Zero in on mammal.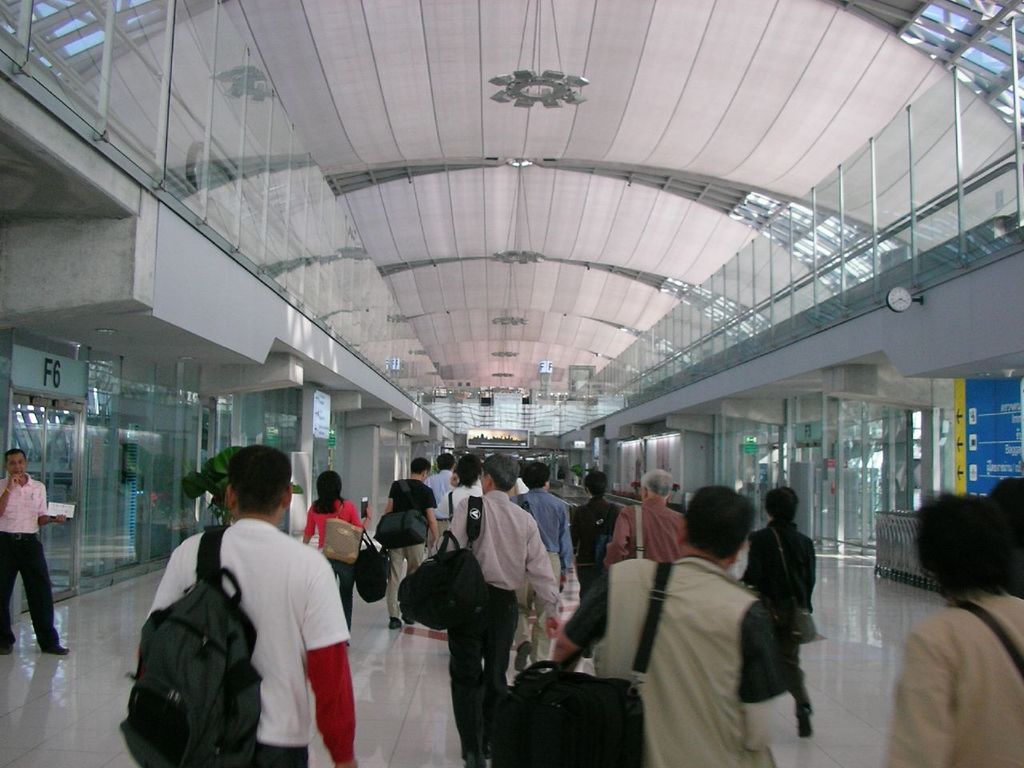
Zeroed in: <box>102,465,336,767</box>.
